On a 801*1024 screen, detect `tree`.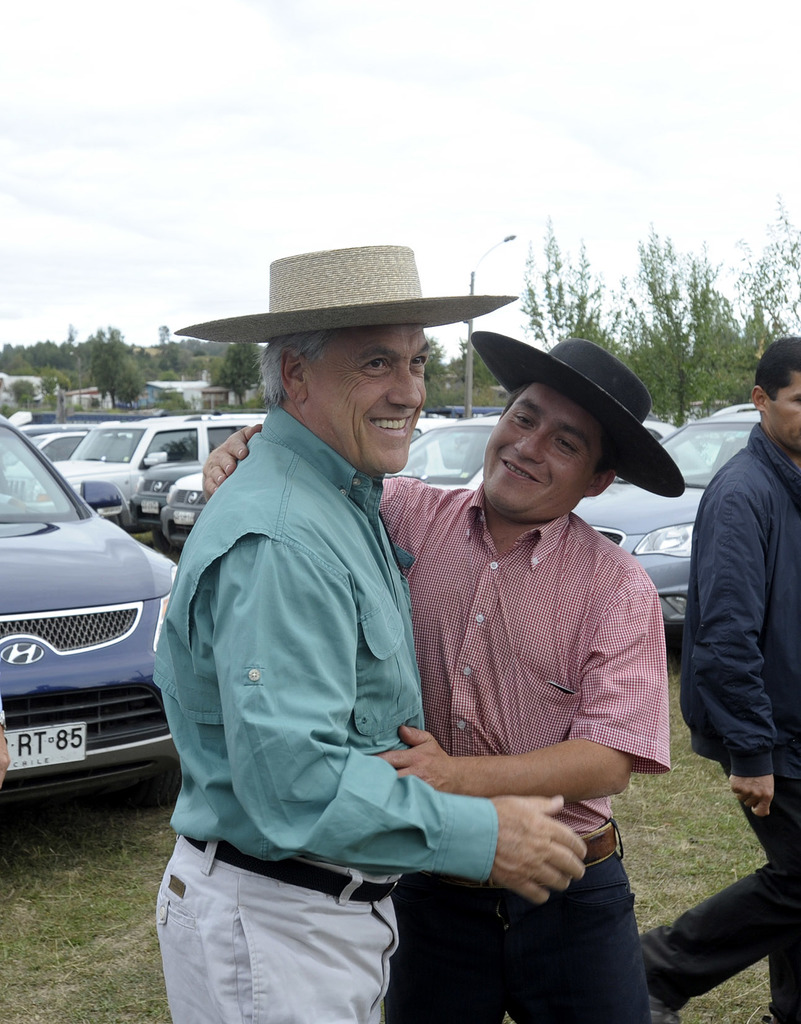
x1=0 y1=317 x2=85 y2=371.
